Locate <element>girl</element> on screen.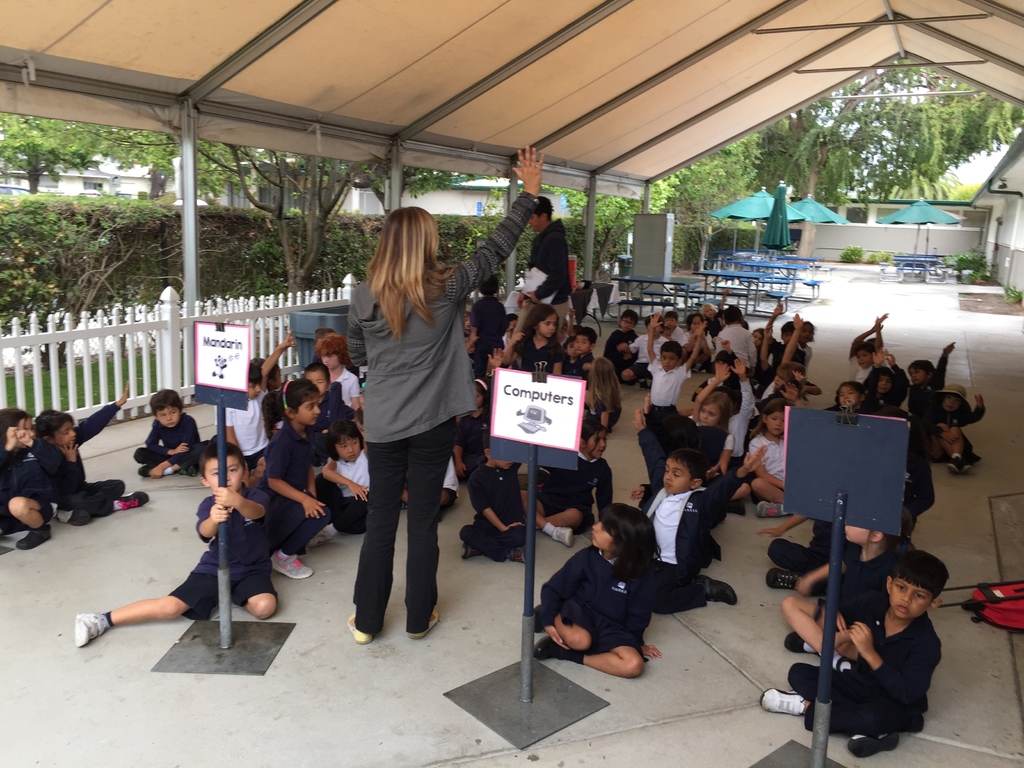
On screen at (x1=825, y1=381, x2=872, y2=411).
